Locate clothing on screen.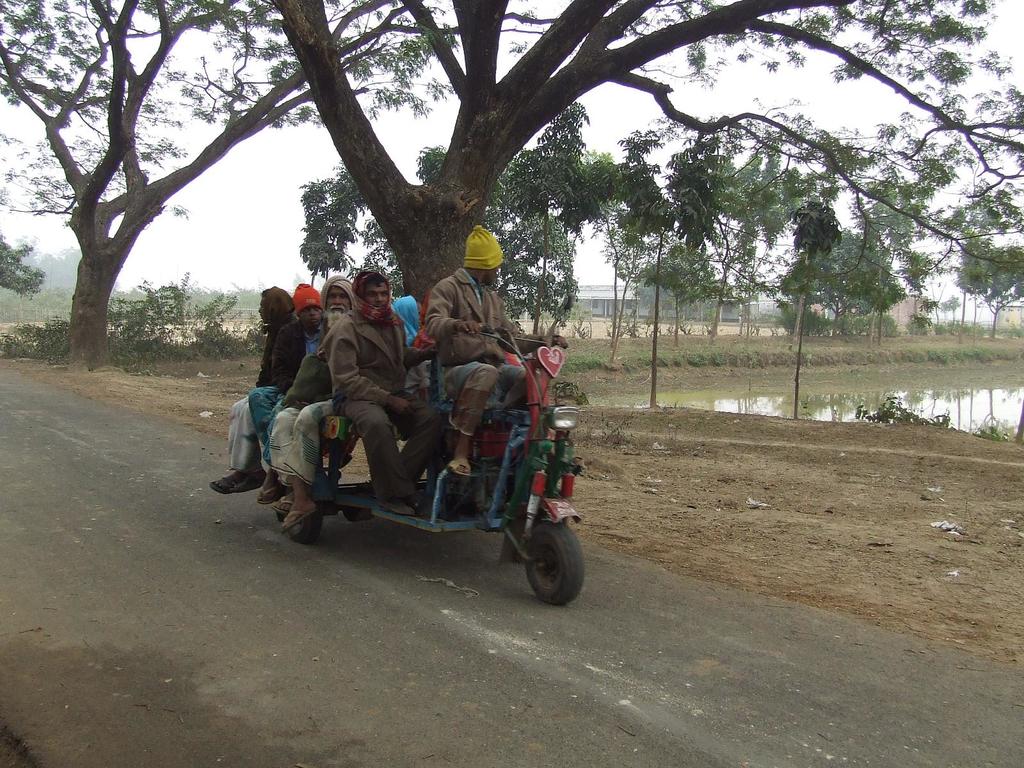
On screen at <box>321,310,461,502</box>.
